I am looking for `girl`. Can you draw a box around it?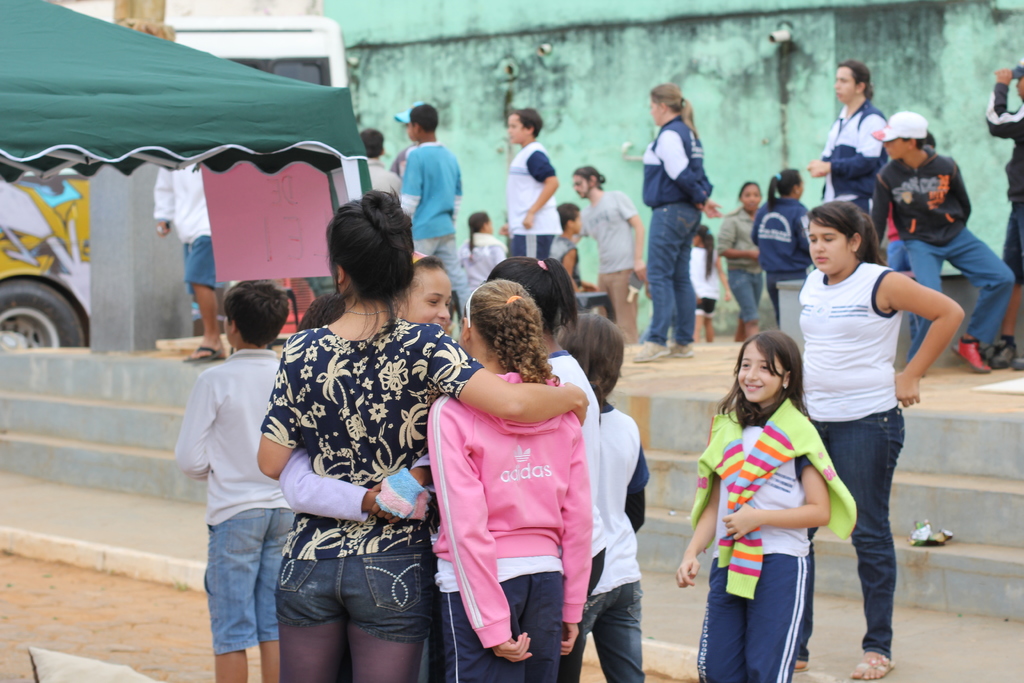
Sure, the bounding box is [x1=751, y1=169, x2=812, y2=333].
